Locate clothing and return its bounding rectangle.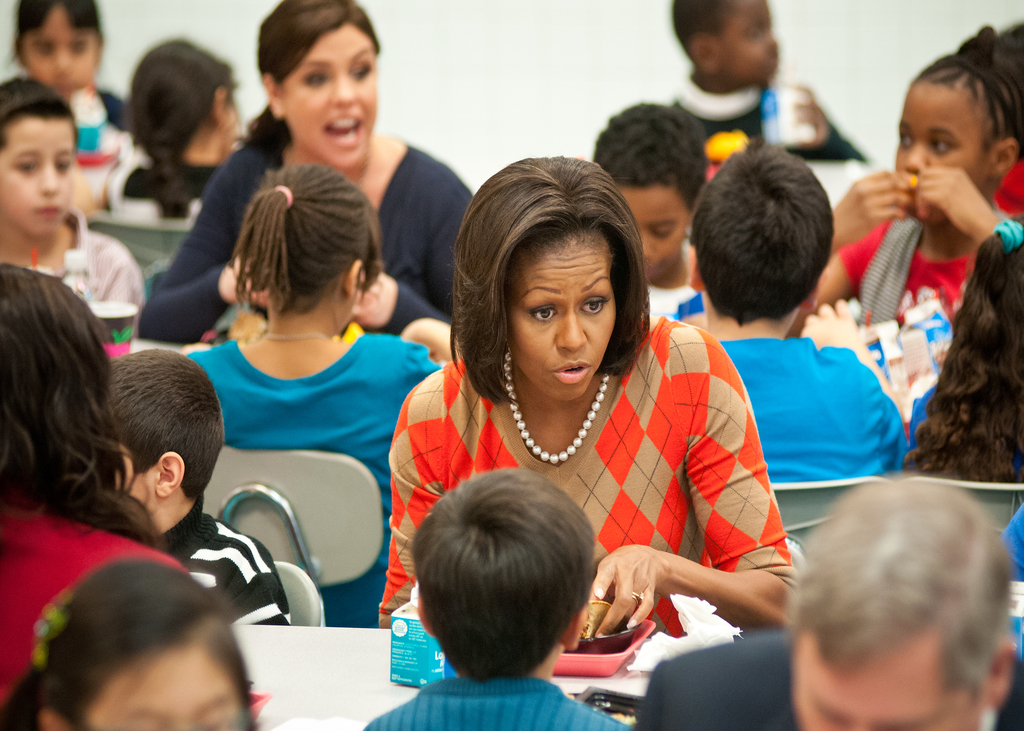
{"x1": 68, "y1": 72, "x2": 127, "y2": 140}.
